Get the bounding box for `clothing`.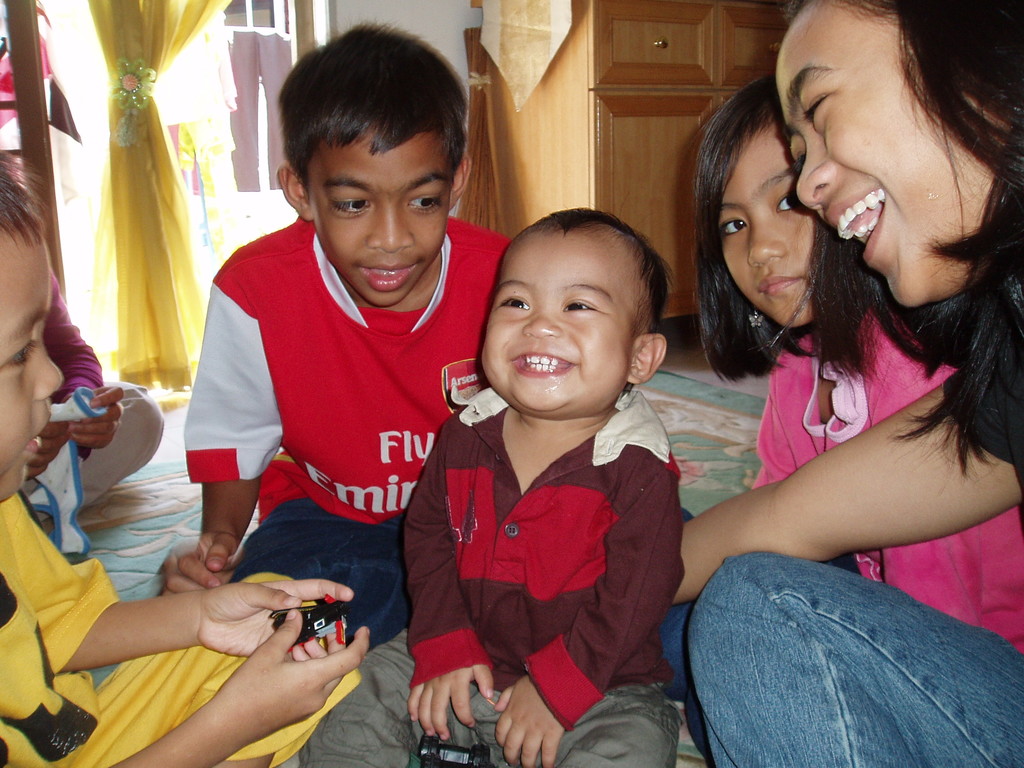
bbox(401, 340, 676, 751).
